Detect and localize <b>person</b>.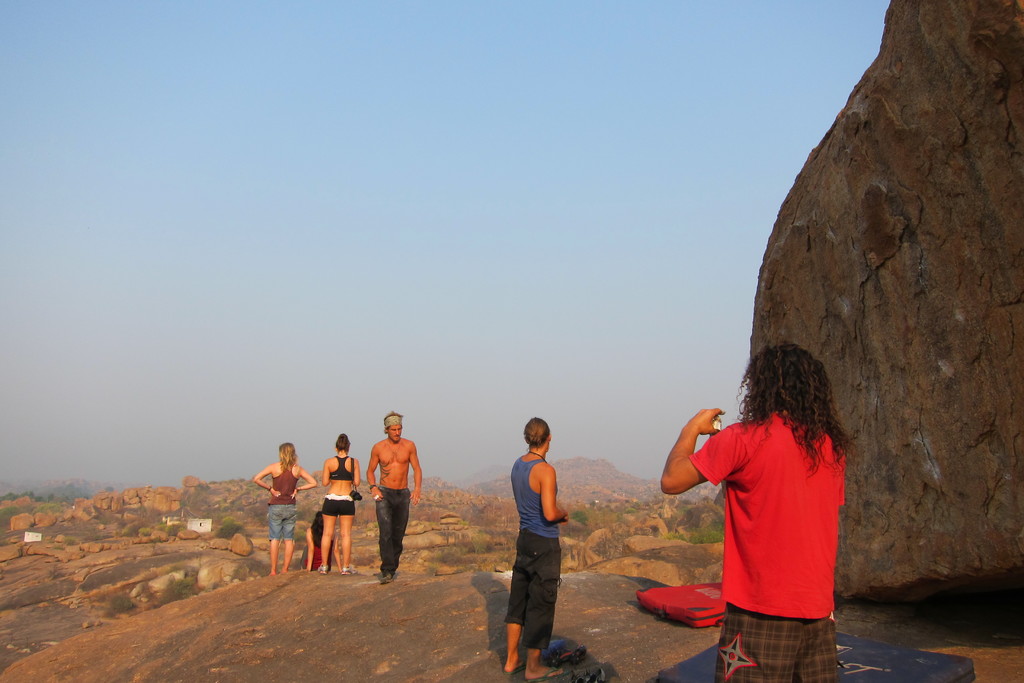
Localized at bbox=(366, 410, 422, 583).
